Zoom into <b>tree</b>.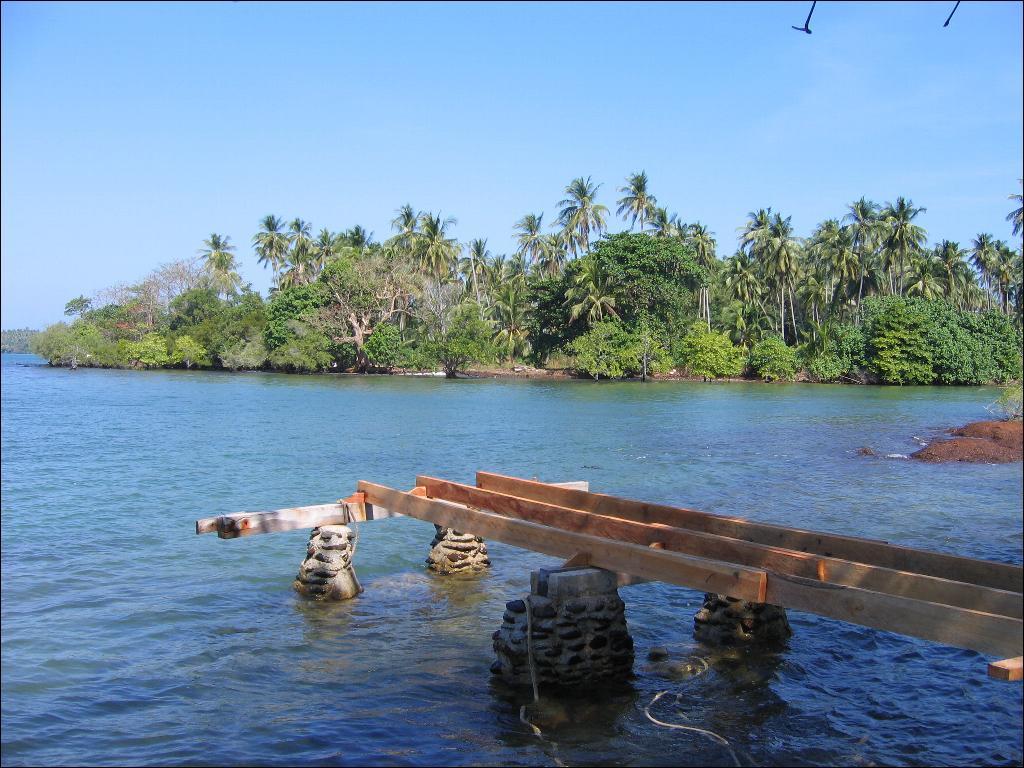
Zoom target: select_region(552, 175, 611, 329).
